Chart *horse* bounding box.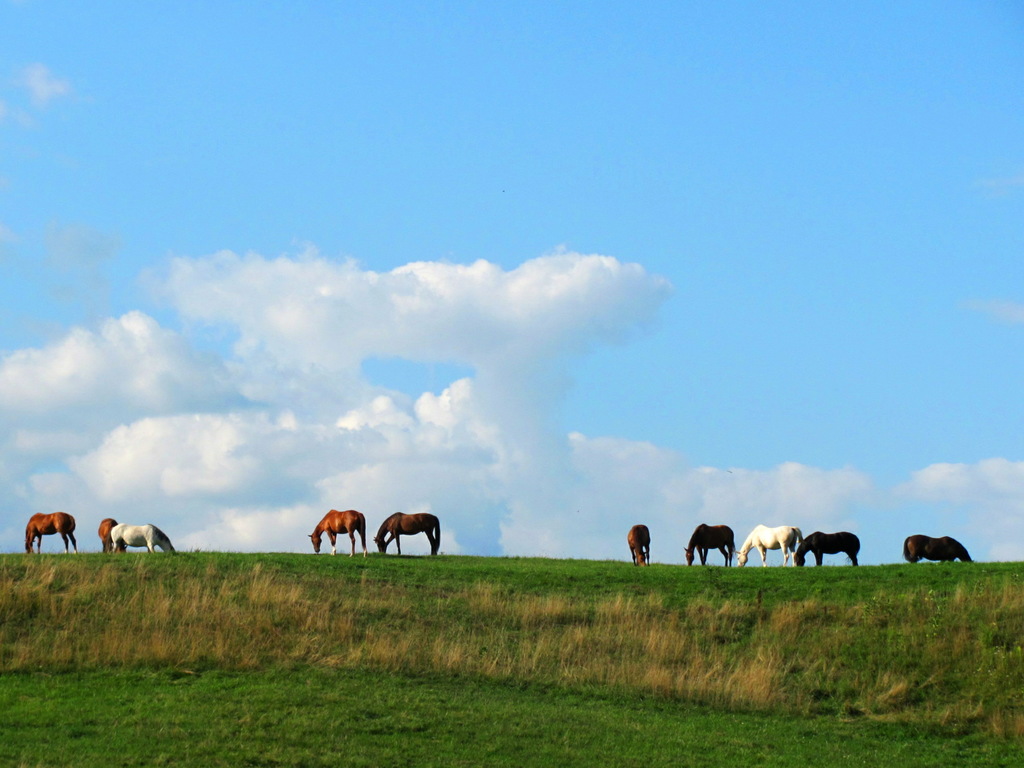
Charted: x1=629, y1=525, x2=653, y2=564.
